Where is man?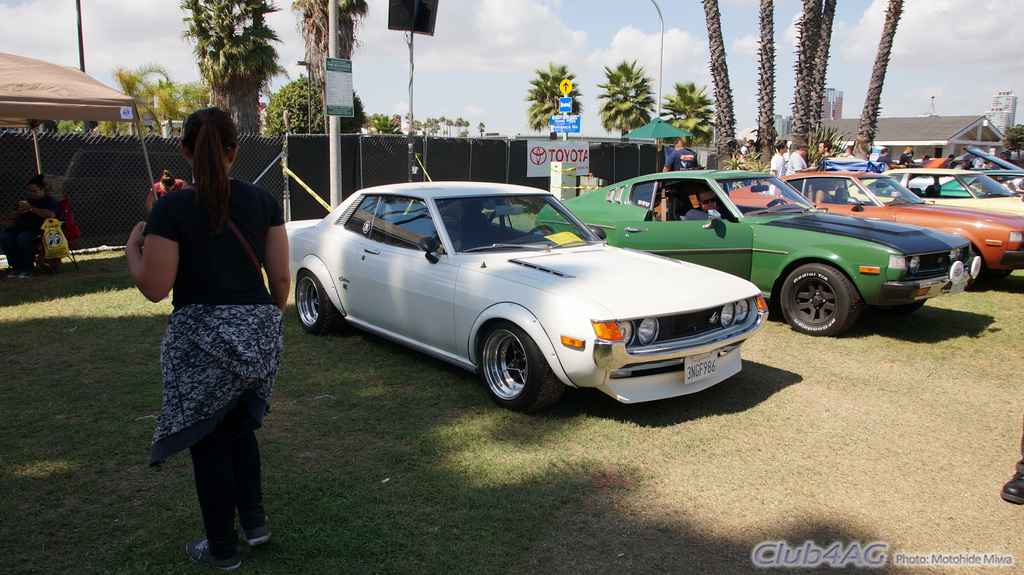
bbox=(661, 140, 700, 171).
